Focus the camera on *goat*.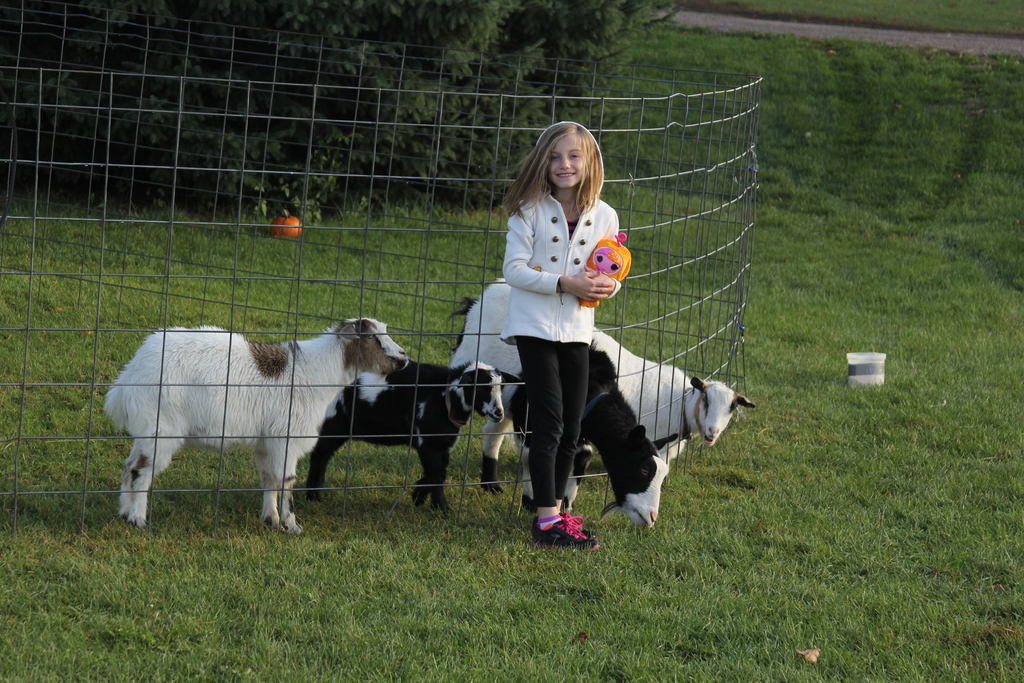
Focus region: {"x1": 311, "y1": 358, "x2": 527, "y2": 515}.
